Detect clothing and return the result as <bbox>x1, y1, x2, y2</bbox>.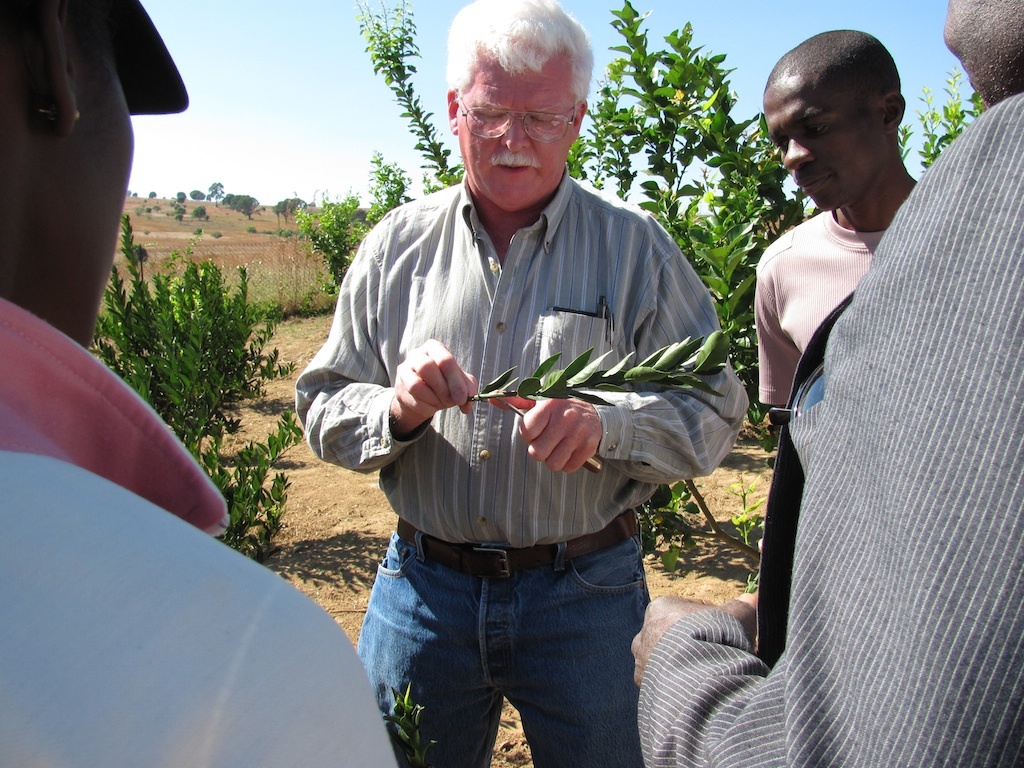
<bbox>0, 292, 401, 767</bbox>.
